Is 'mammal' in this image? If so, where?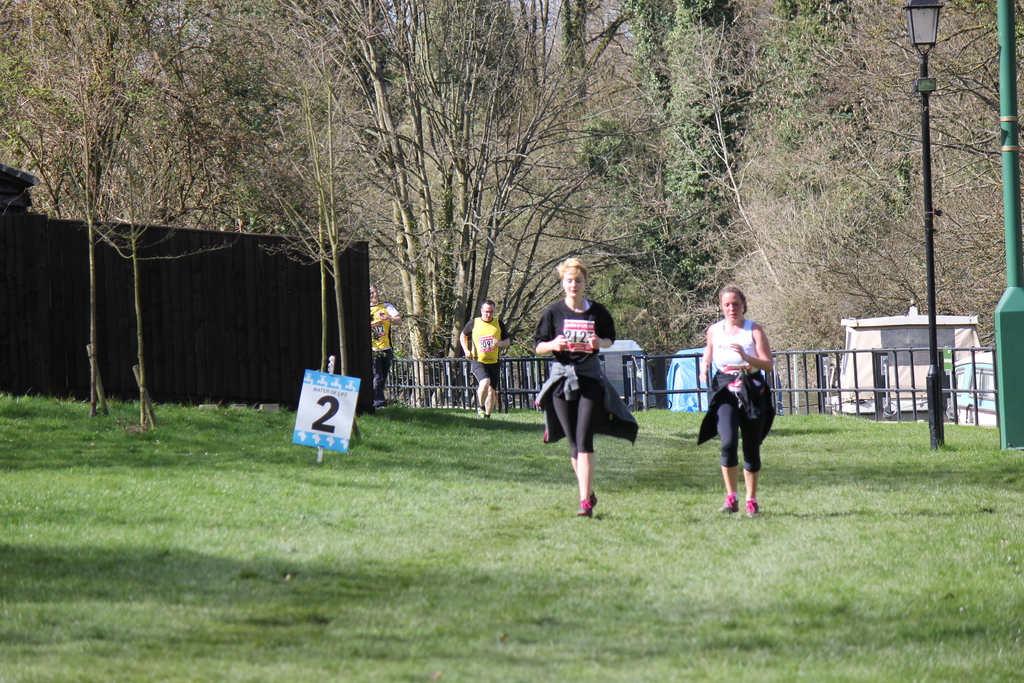
Yes, at {"x1": 533, "y1": 258, "x2": 637, "y2": 513}.
